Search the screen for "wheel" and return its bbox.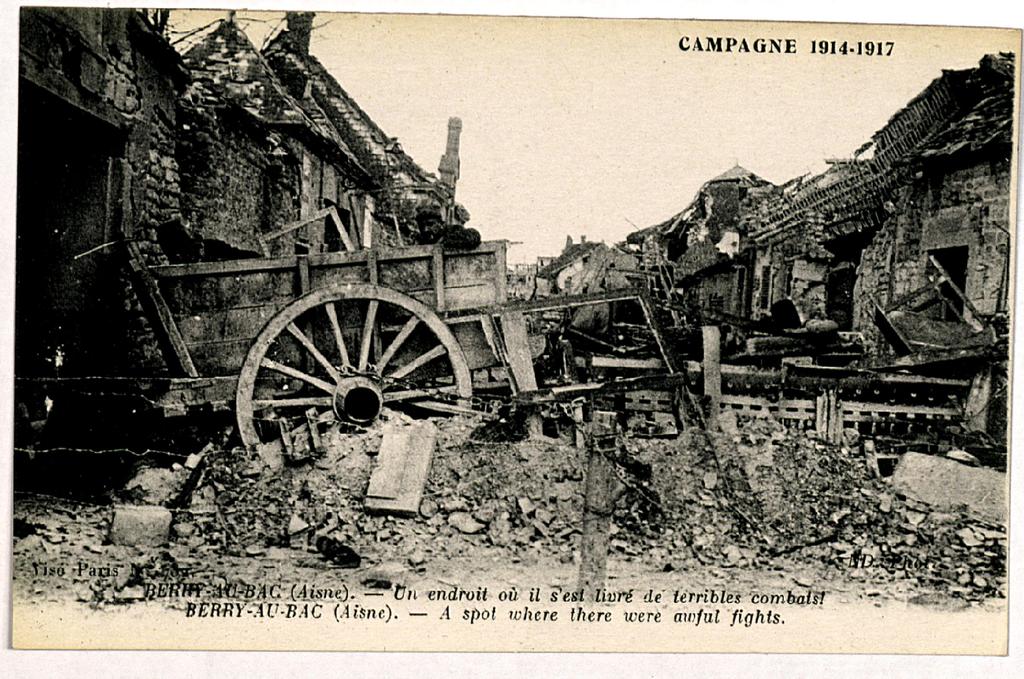
Found: 237 274 458 425.
